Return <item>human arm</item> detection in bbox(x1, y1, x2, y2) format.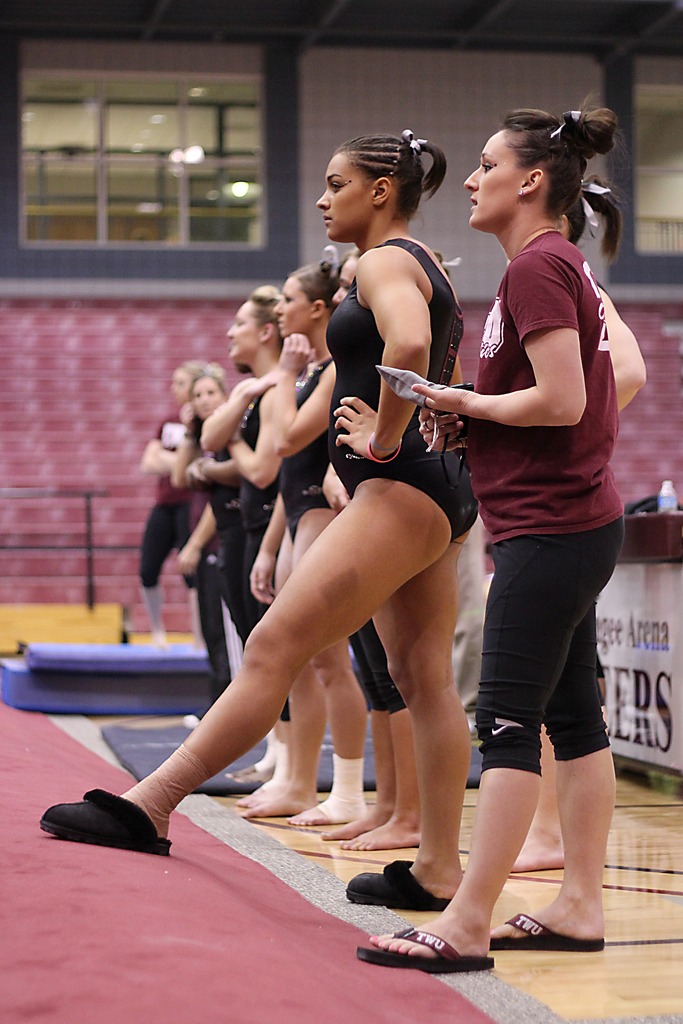
bbox(268, 323, 338, 465).
